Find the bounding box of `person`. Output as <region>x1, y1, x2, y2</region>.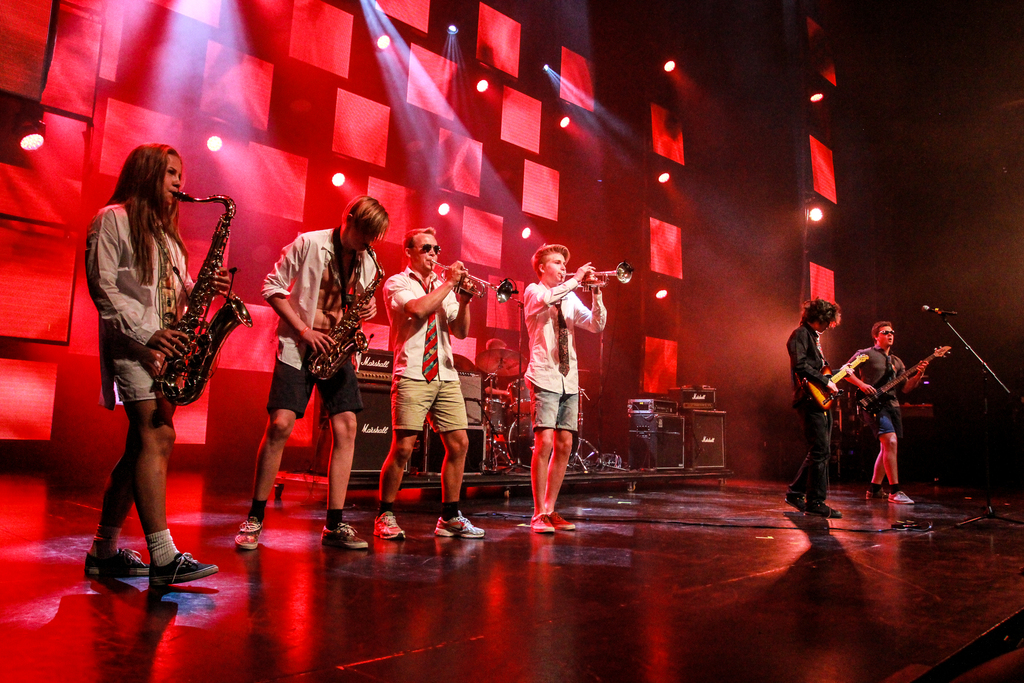
<region>370, 226, 485, 545</region>.
